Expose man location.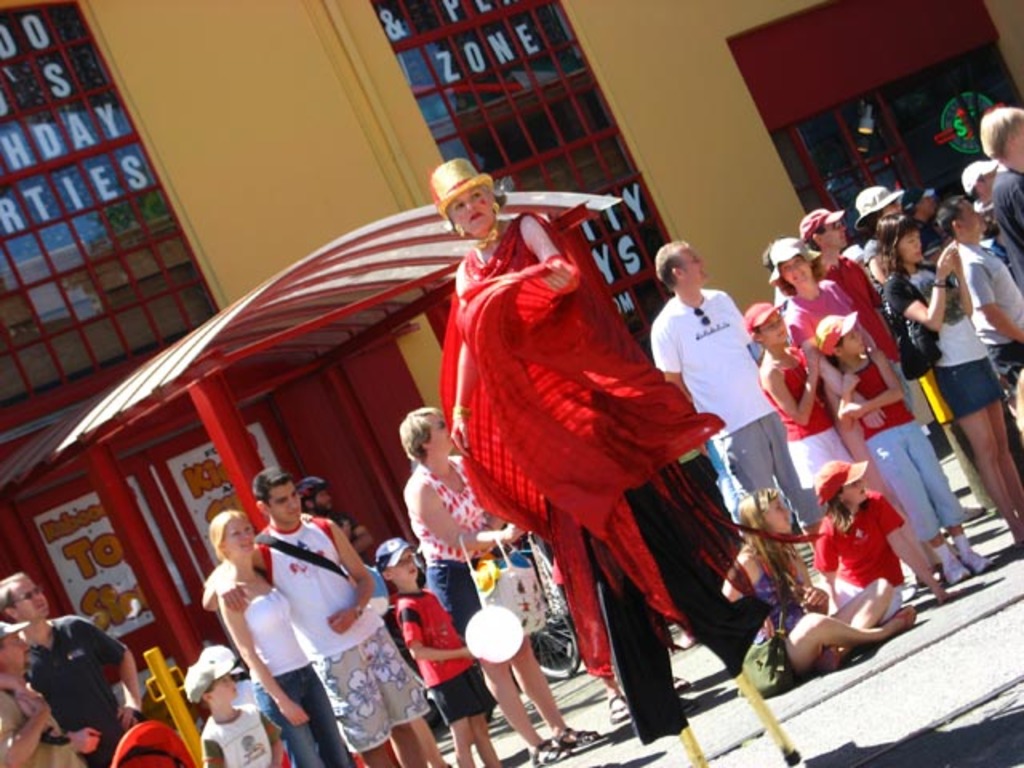
Exposed at detection(0, 566, 146, 766).
